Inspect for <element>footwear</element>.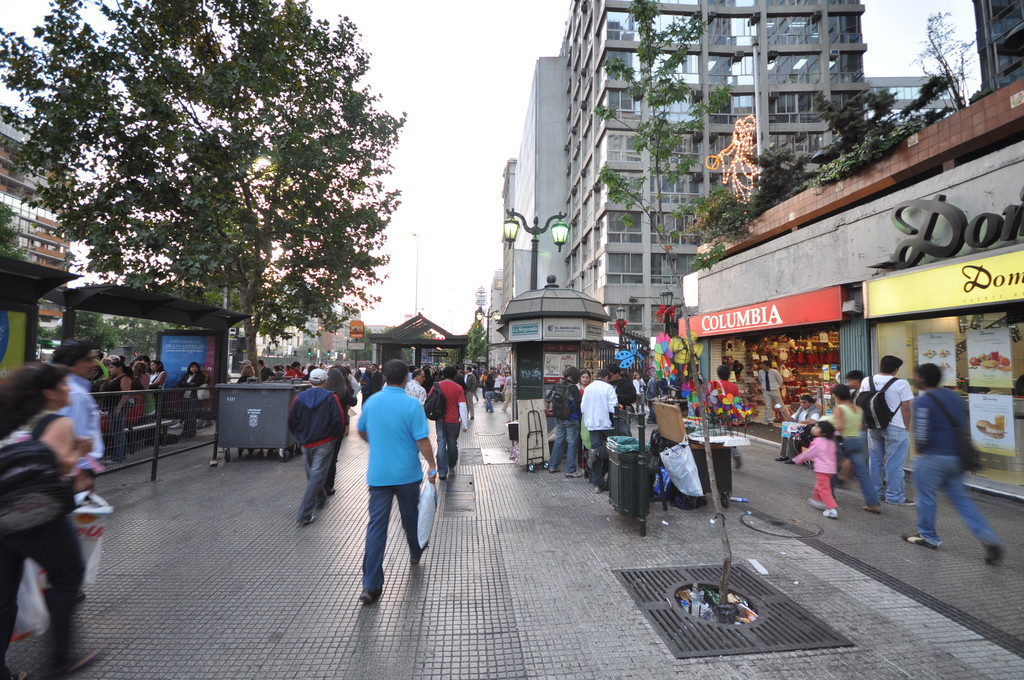
Inspection: {"x1": 906, "y1": 534, "x2": 937, "y2": 549}.
